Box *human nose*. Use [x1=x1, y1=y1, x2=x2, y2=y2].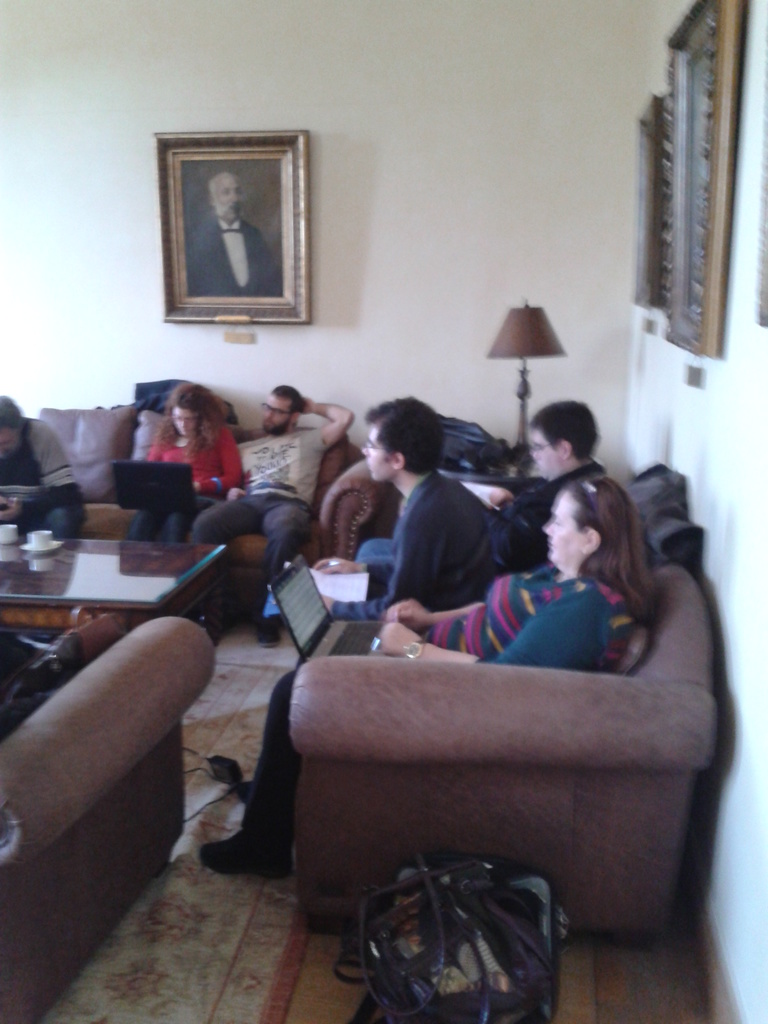
[x1=544, y1=518, x2=553, y2=541].
